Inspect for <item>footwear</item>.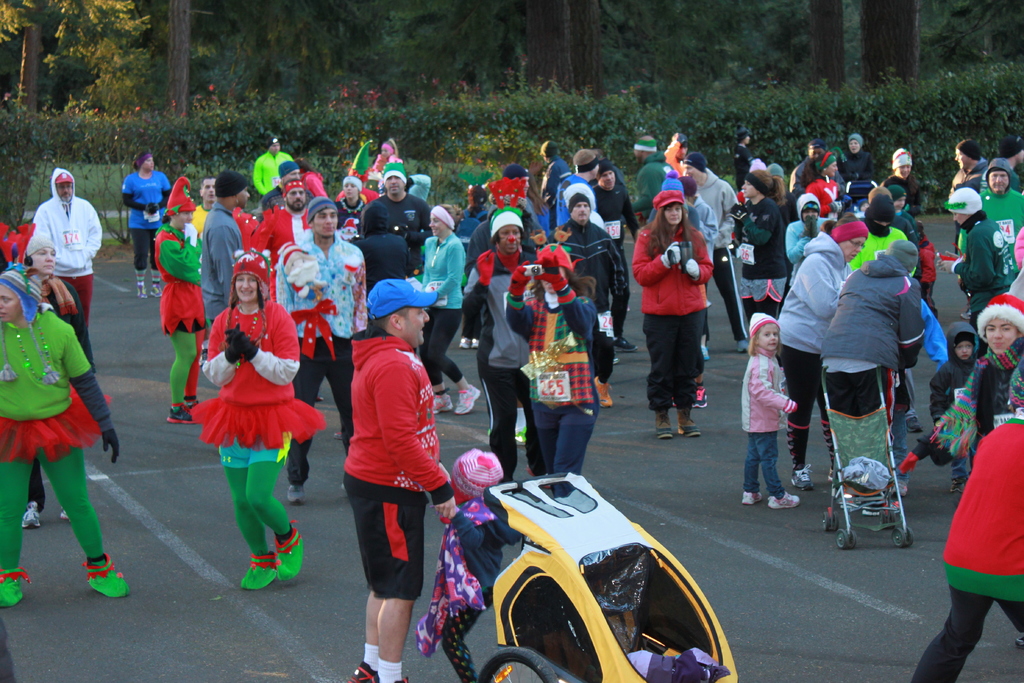
Inspection: [792, 465, 816, 490].
